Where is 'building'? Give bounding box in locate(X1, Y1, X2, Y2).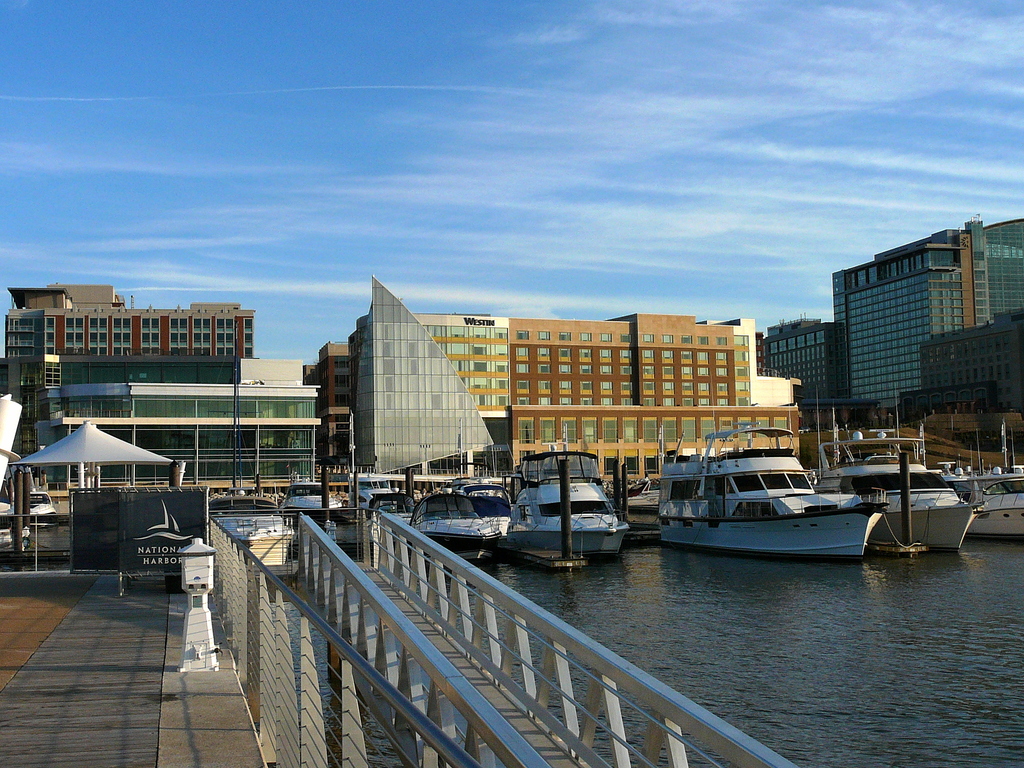
locate(831, 223, 1023, 397).
